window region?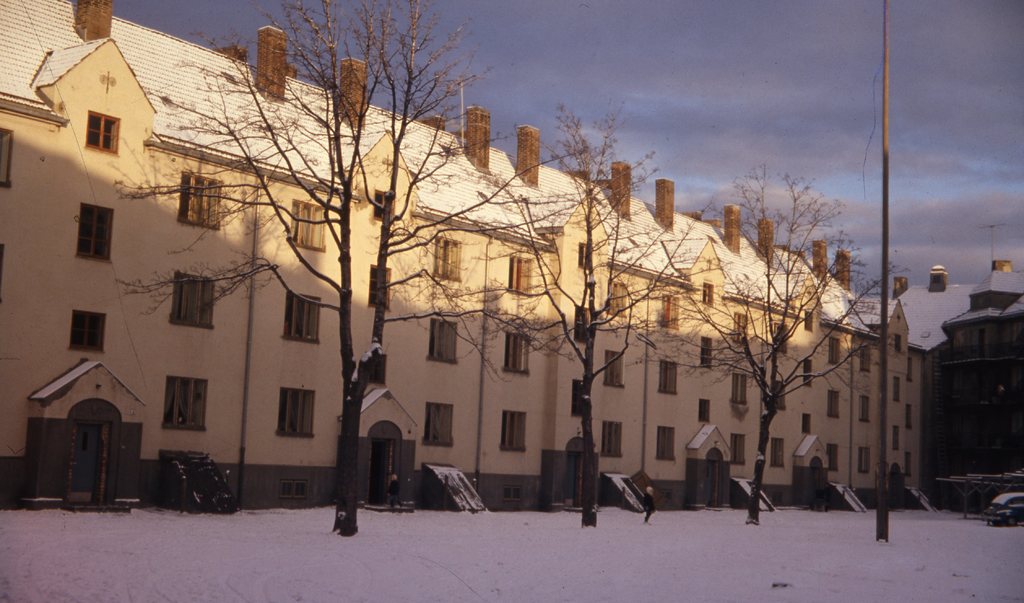
rect(576, 242, 589, 266)
